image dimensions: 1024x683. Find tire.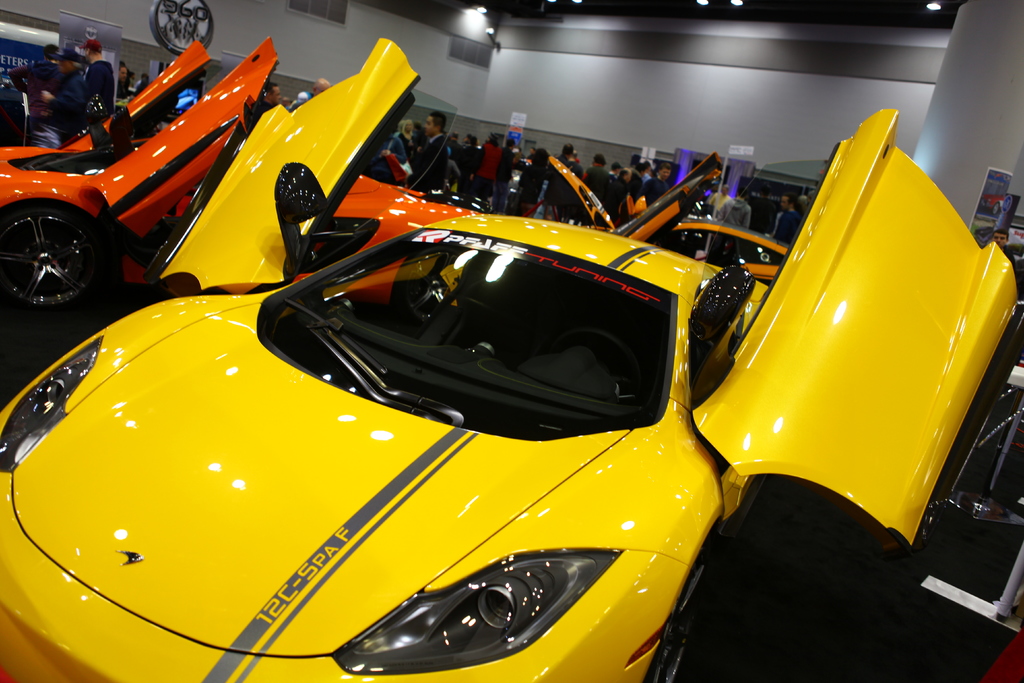
[x1=992, y1=202, x2=1001, y2=213].
